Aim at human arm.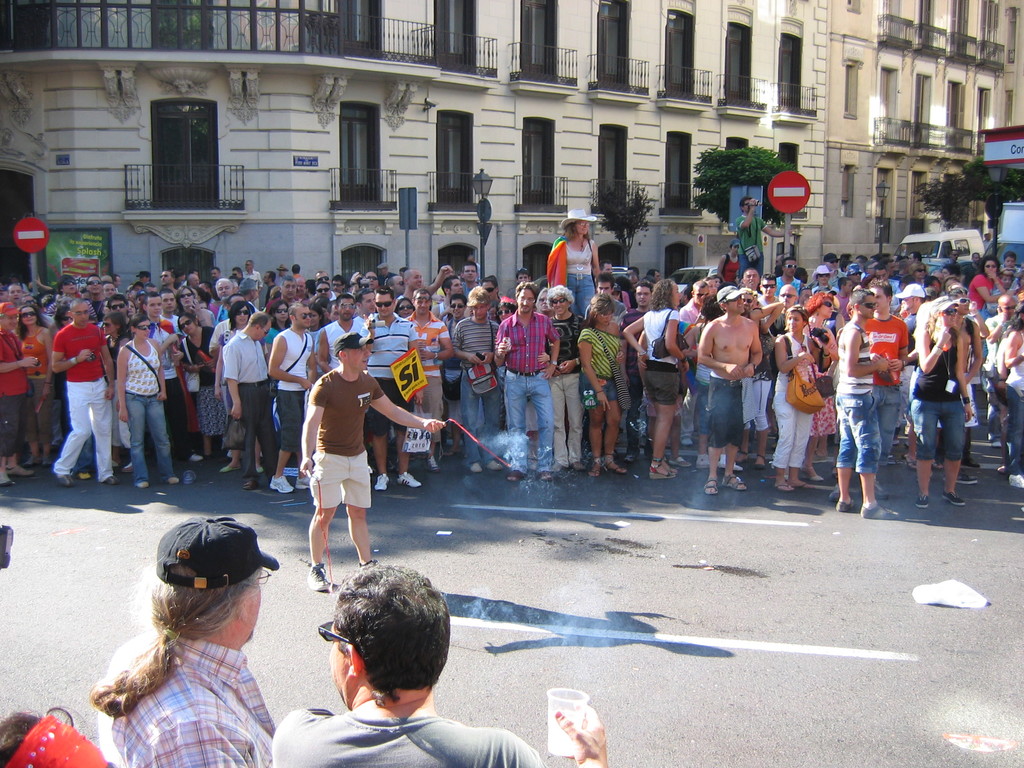
Aimed at BBox(534, 346, 553, 364).
